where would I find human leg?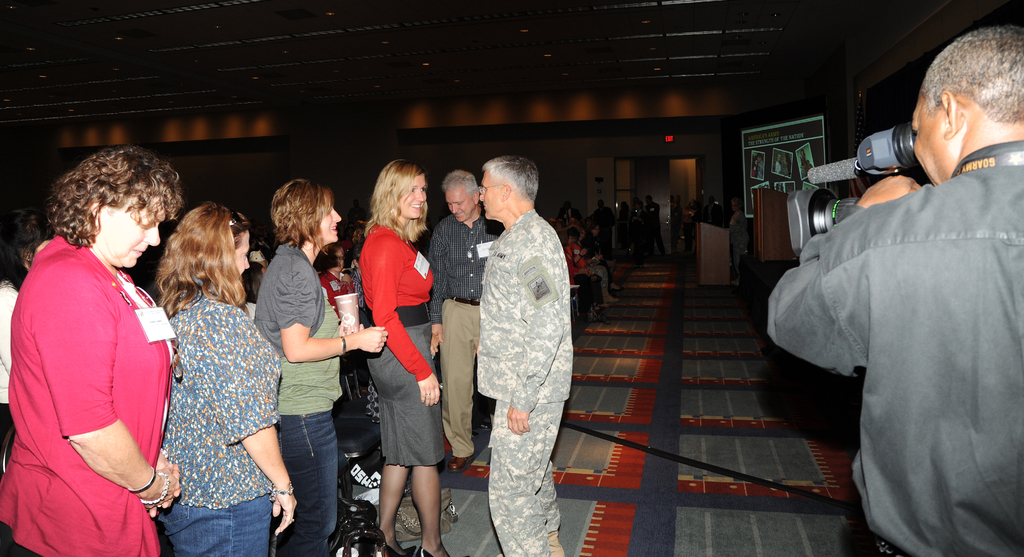
At x1=489, y1=383, x2=565, y2=556.
